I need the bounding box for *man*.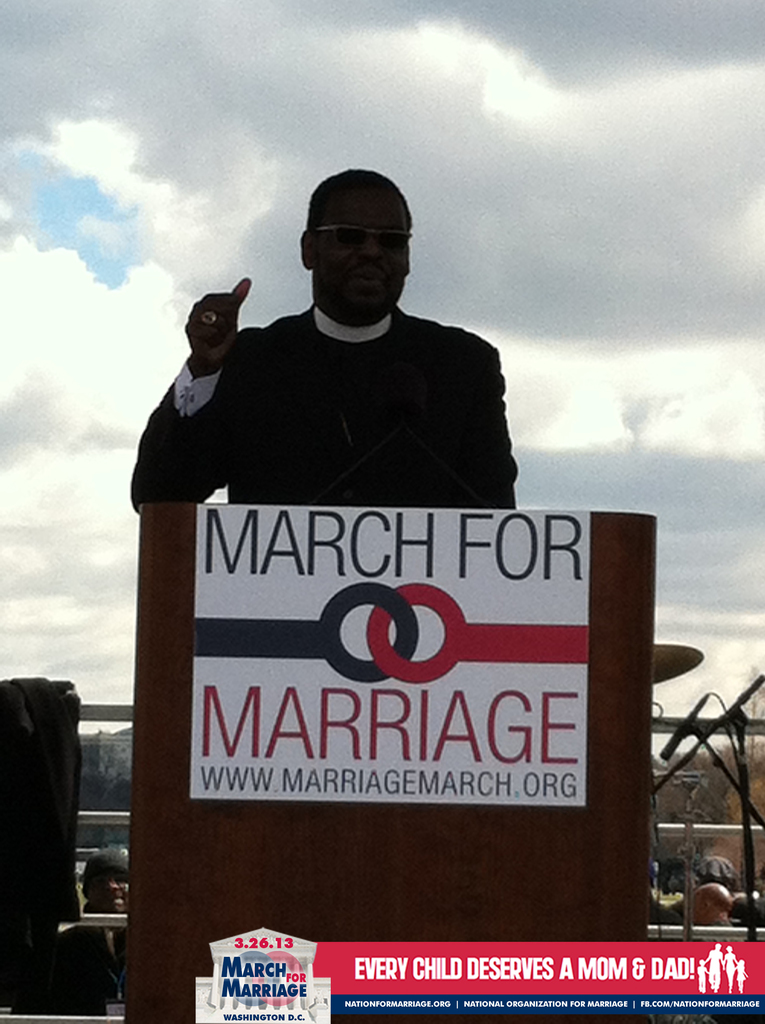
Here it is: Rect(148, 183, 549, 538).
